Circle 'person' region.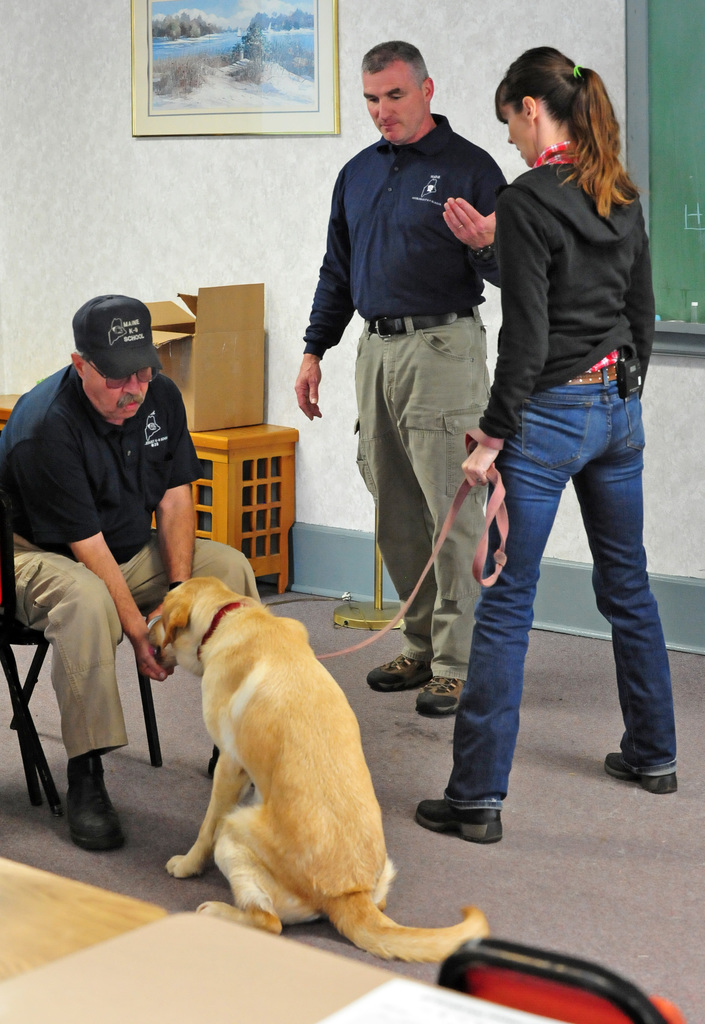
Region: bbox(292, 45, 509, 720).
